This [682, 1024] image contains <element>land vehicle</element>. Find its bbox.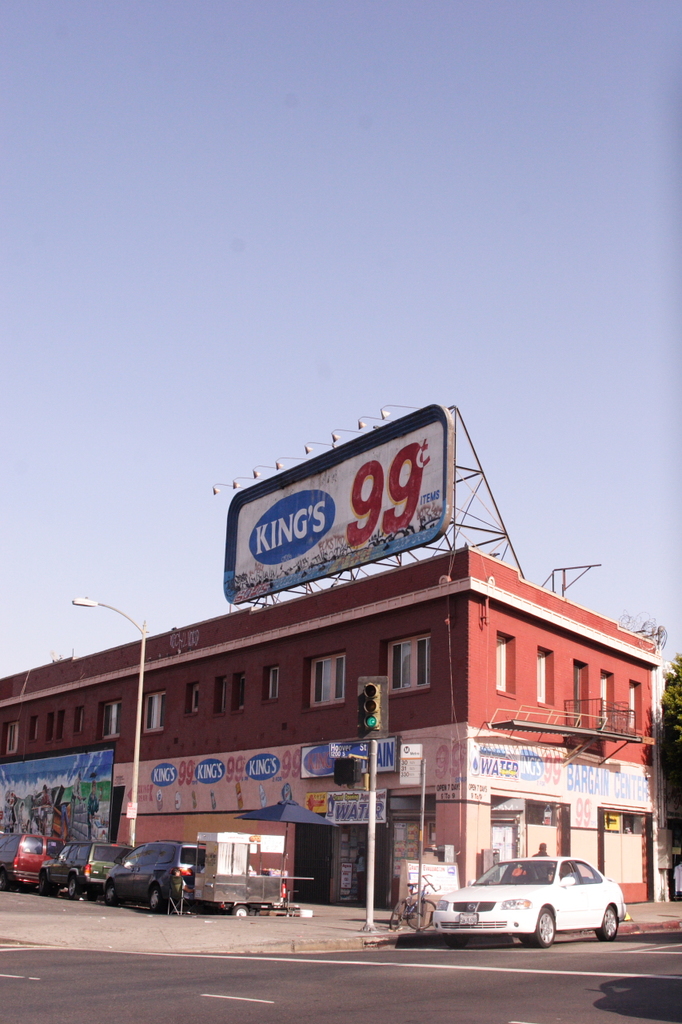
region(38, 843, 134, 899).
